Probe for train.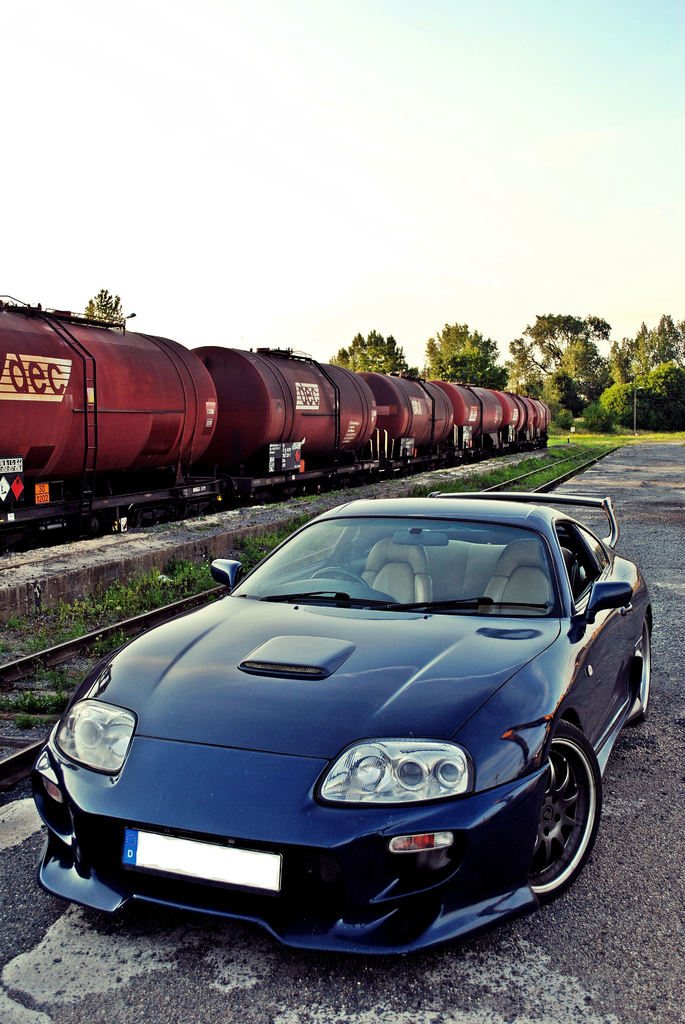
Probe result: pyautogui.locateOnScreen(0, 294, 546, 550).
